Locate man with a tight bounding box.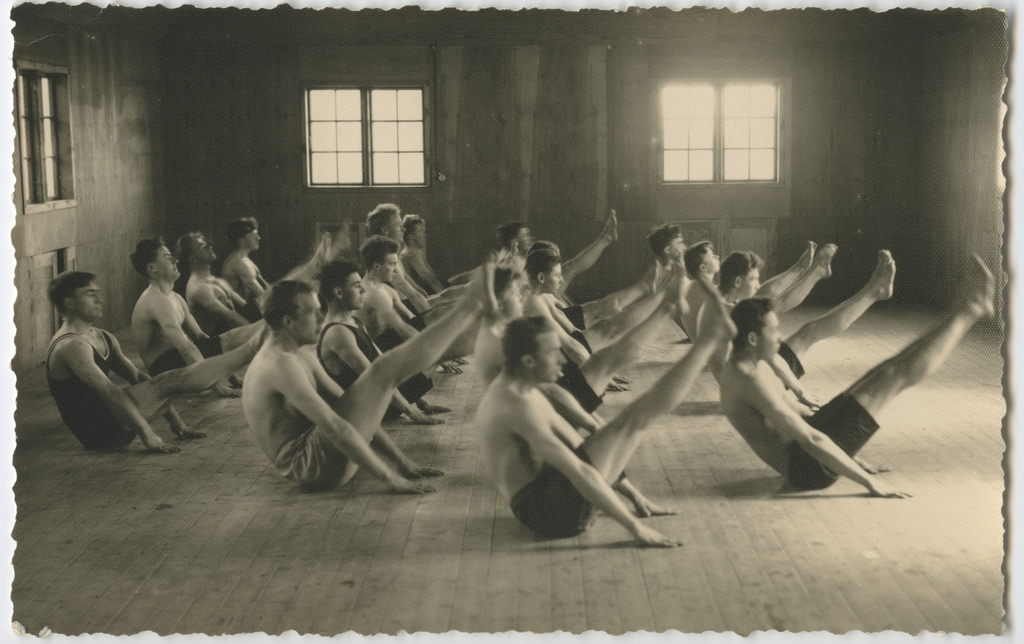
region(399, 215, 481, 291).
